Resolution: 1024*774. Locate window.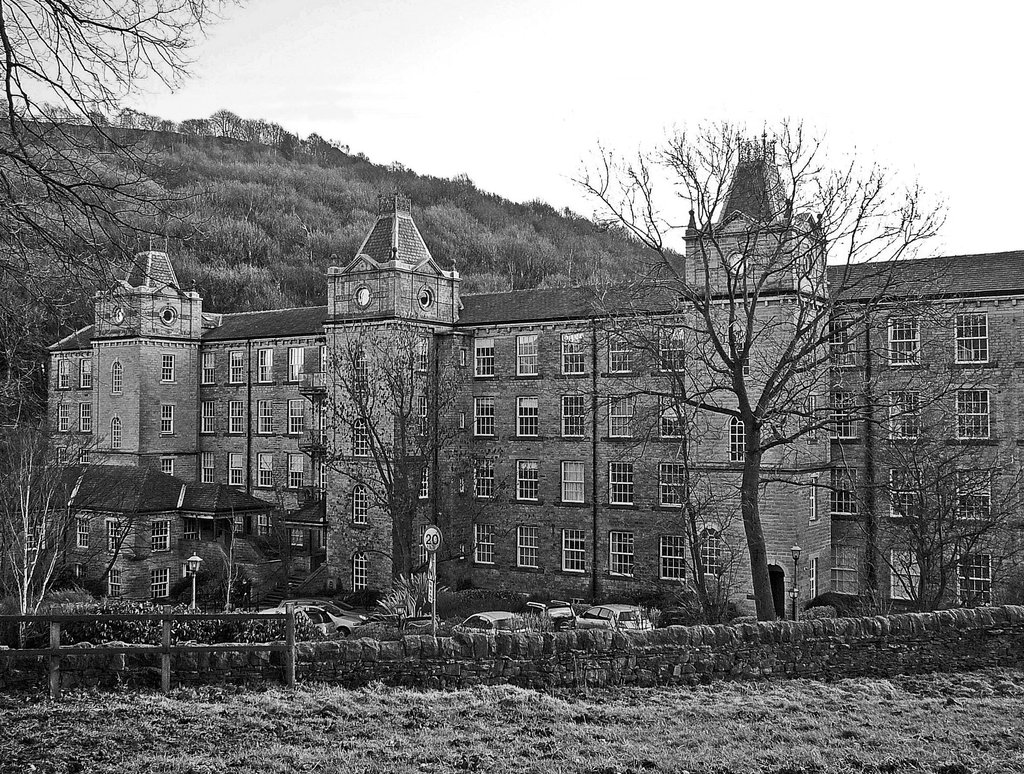
<bbox>58, 401, 73, 433</bbox>.
